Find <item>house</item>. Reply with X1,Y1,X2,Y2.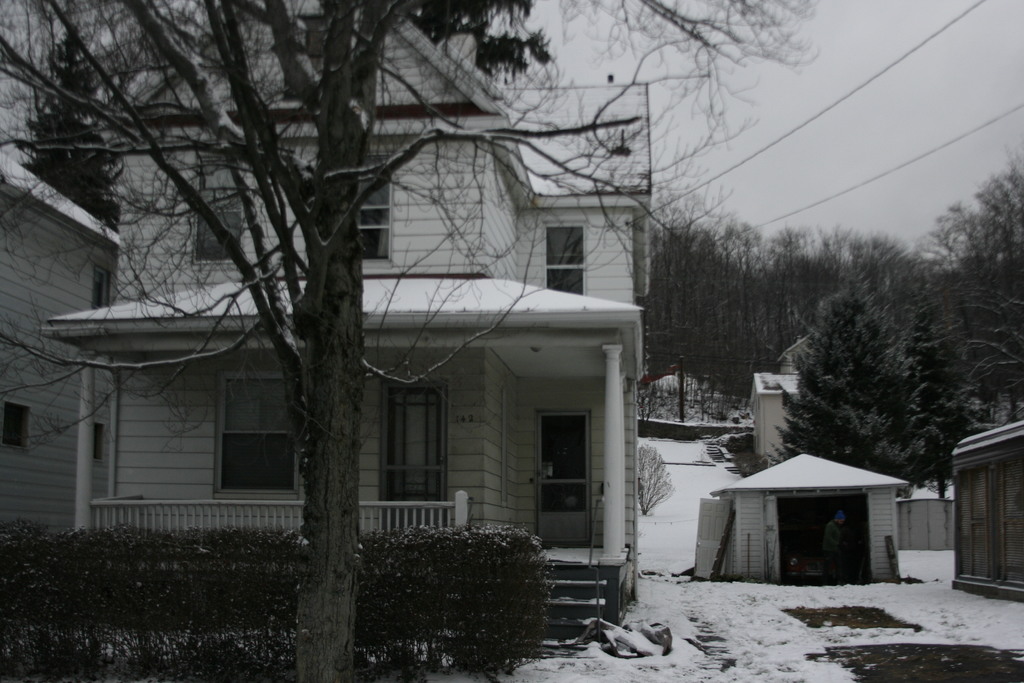
952,420,1023,616.
